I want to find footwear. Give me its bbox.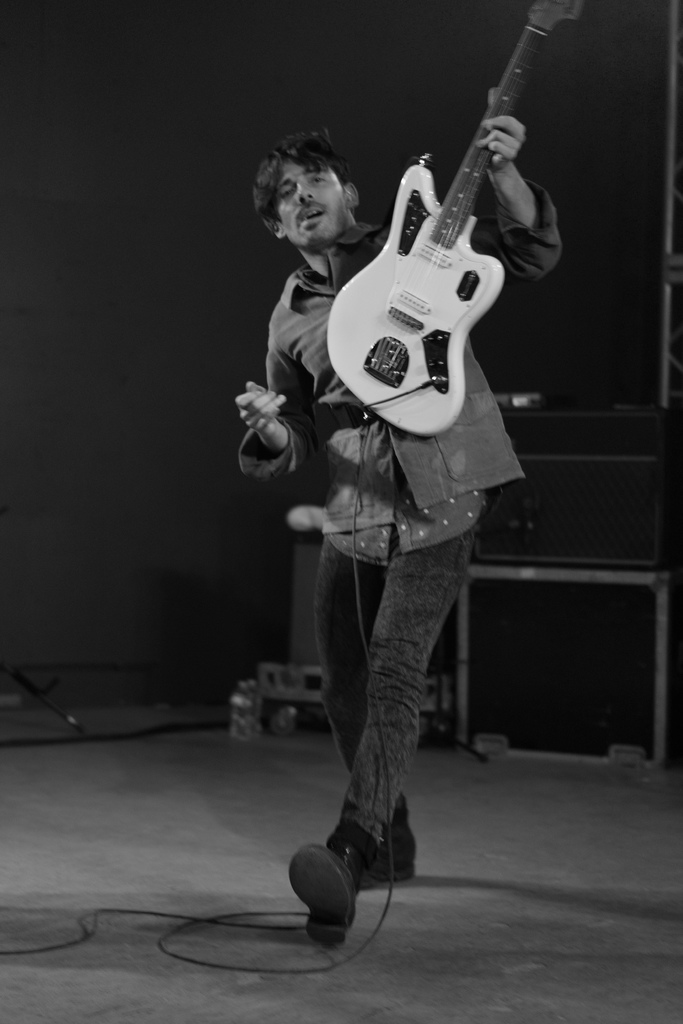
(292, 834, 374, 946).
